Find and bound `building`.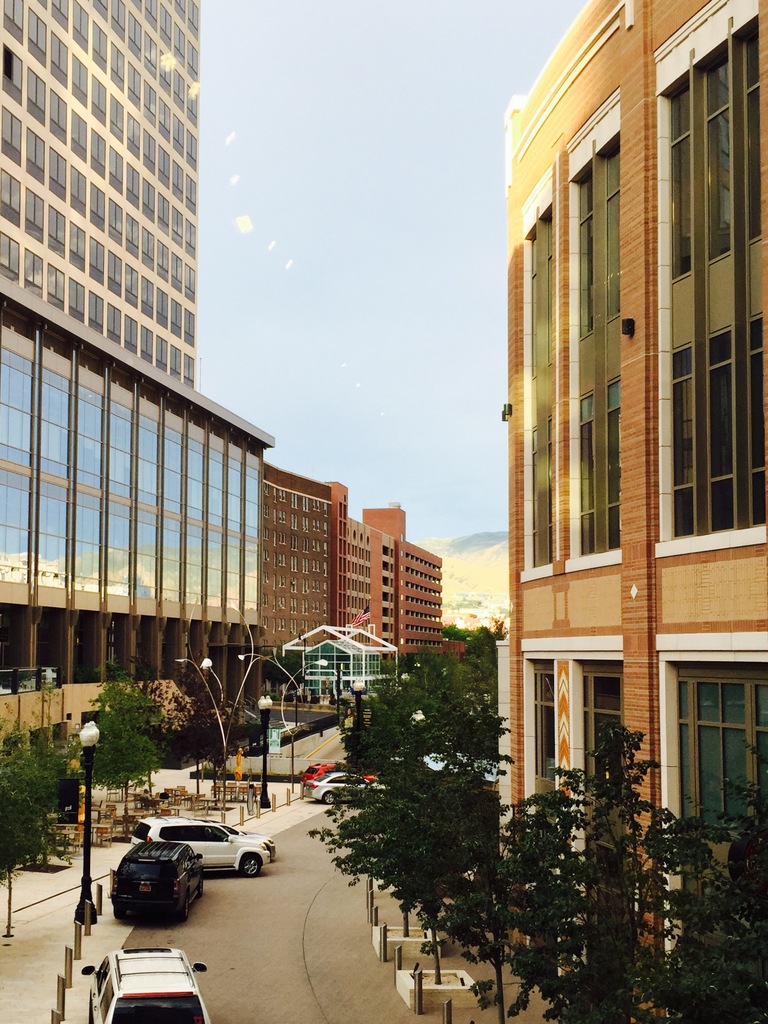
Bound: [0,276,275,767].
